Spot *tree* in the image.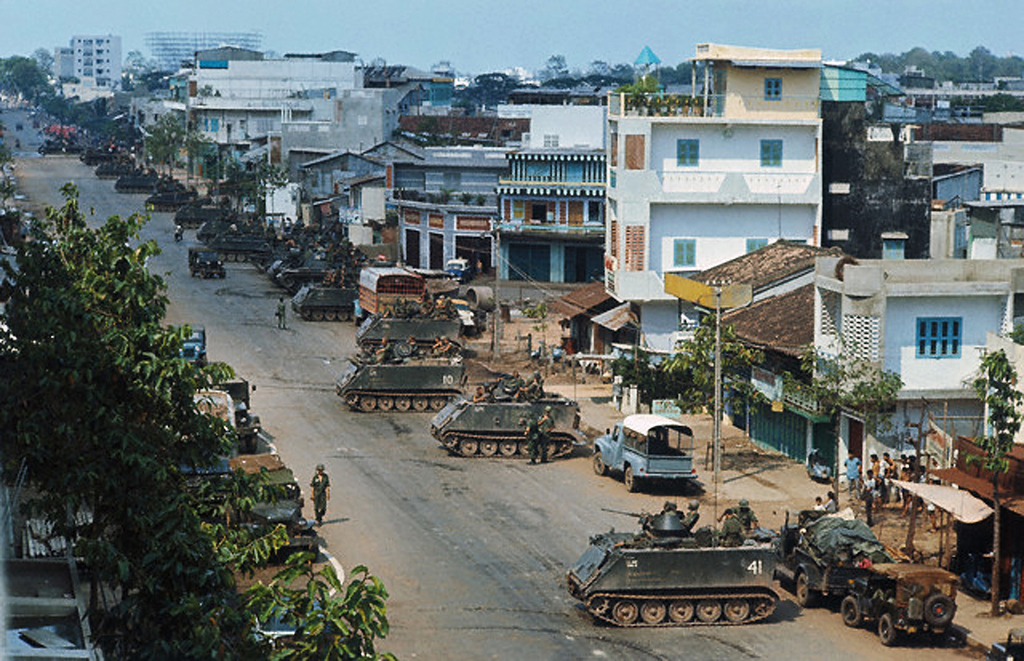
*tree* found at {"x1": 969, "y1": 350, "x2": 1023, "y2": 606}.
